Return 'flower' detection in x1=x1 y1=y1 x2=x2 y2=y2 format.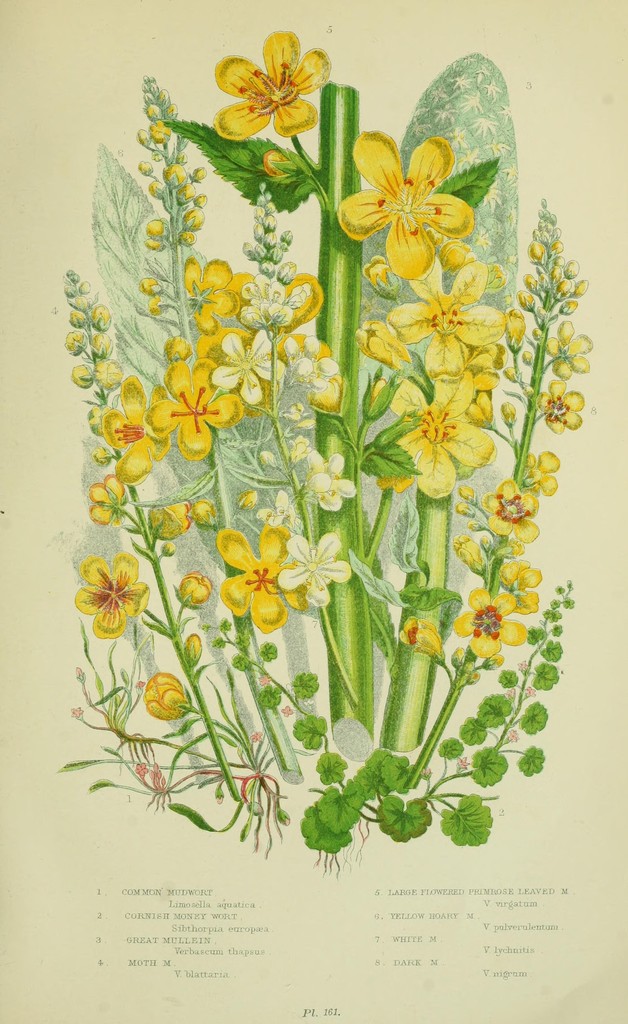
x1=368 y1=364 x2=492 y2=499.
